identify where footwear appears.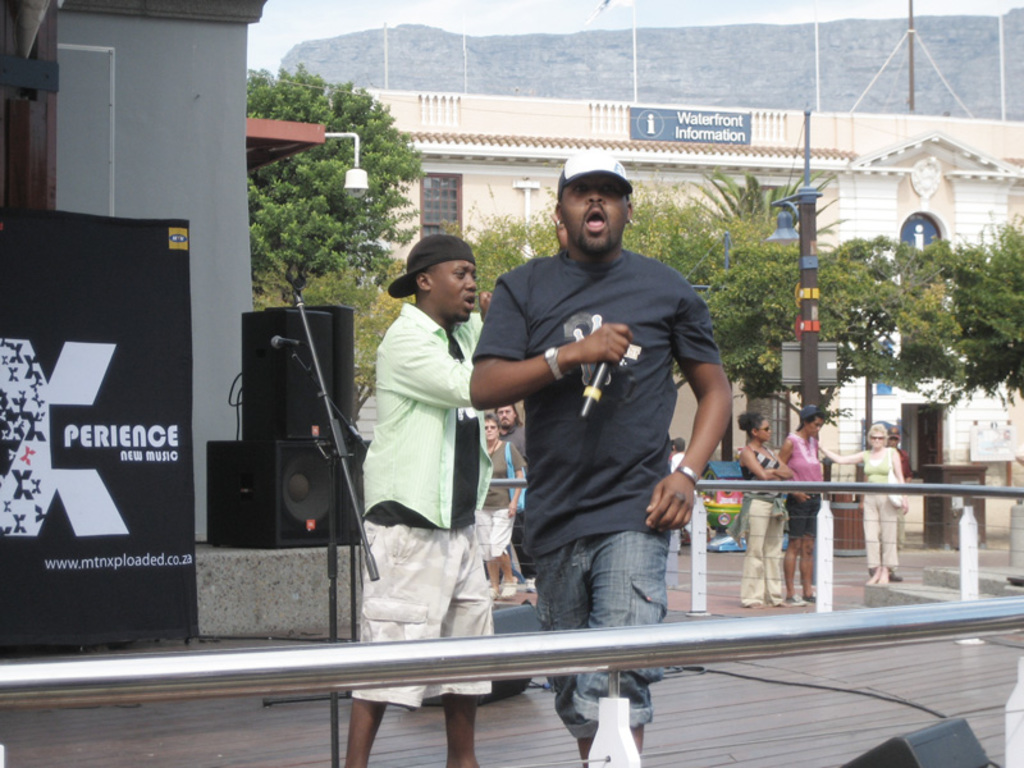
Appears at (801, 585, 815, 604).
